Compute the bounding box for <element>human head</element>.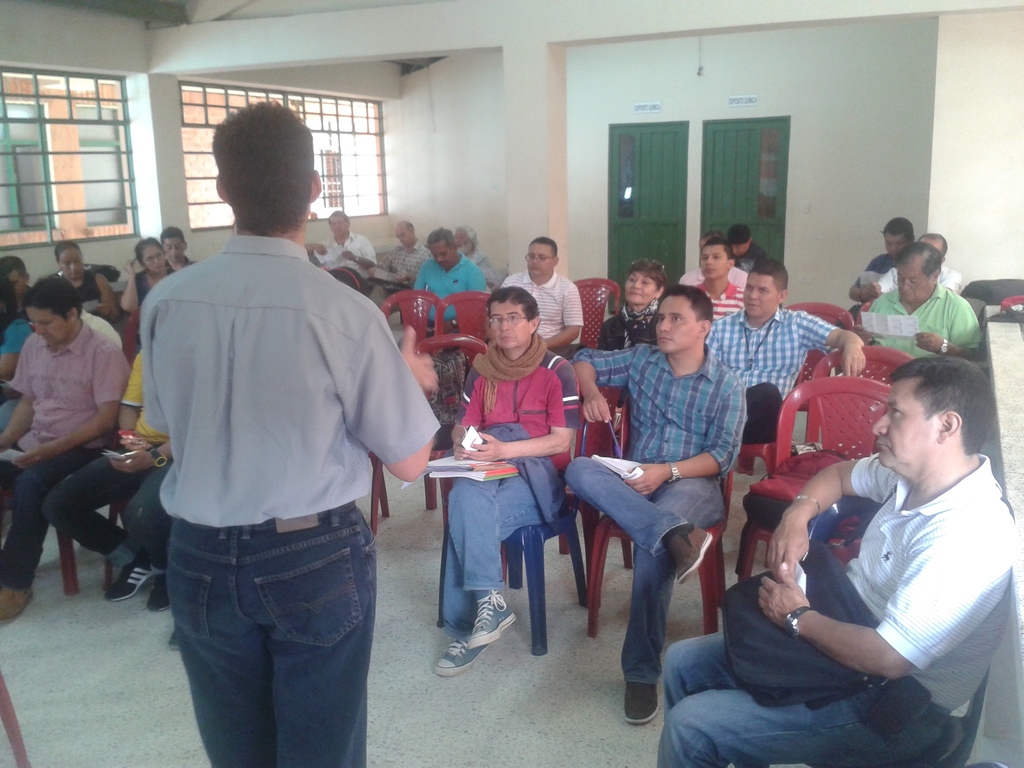
box=[52, 242, 82, 280].
